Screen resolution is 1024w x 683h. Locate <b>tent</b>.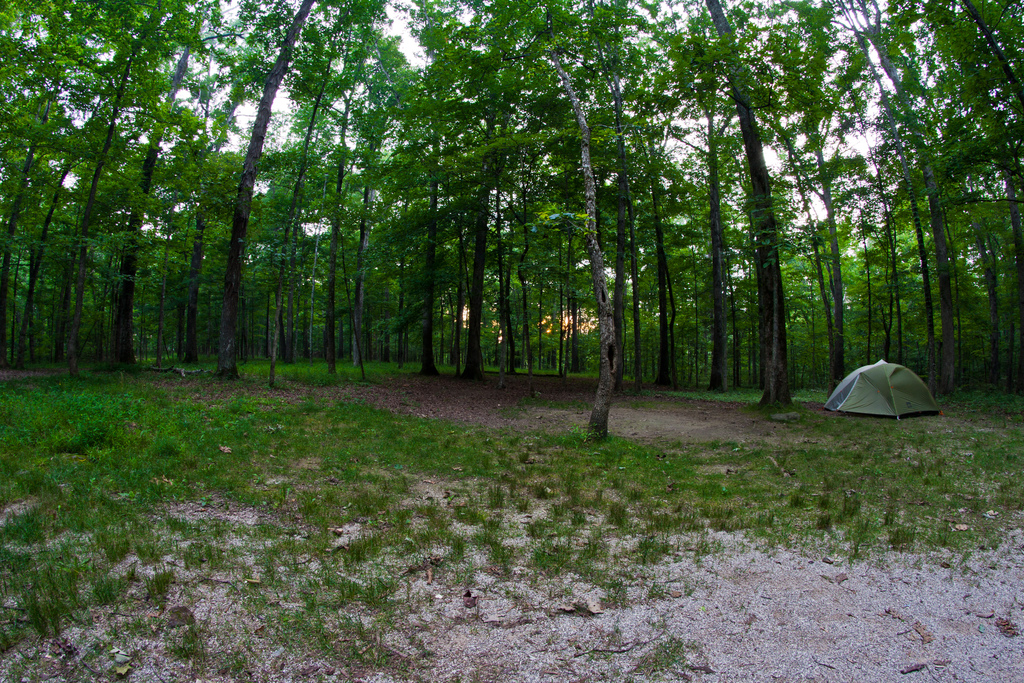
(x1=822, y1=356, x2=940, y2=425).
